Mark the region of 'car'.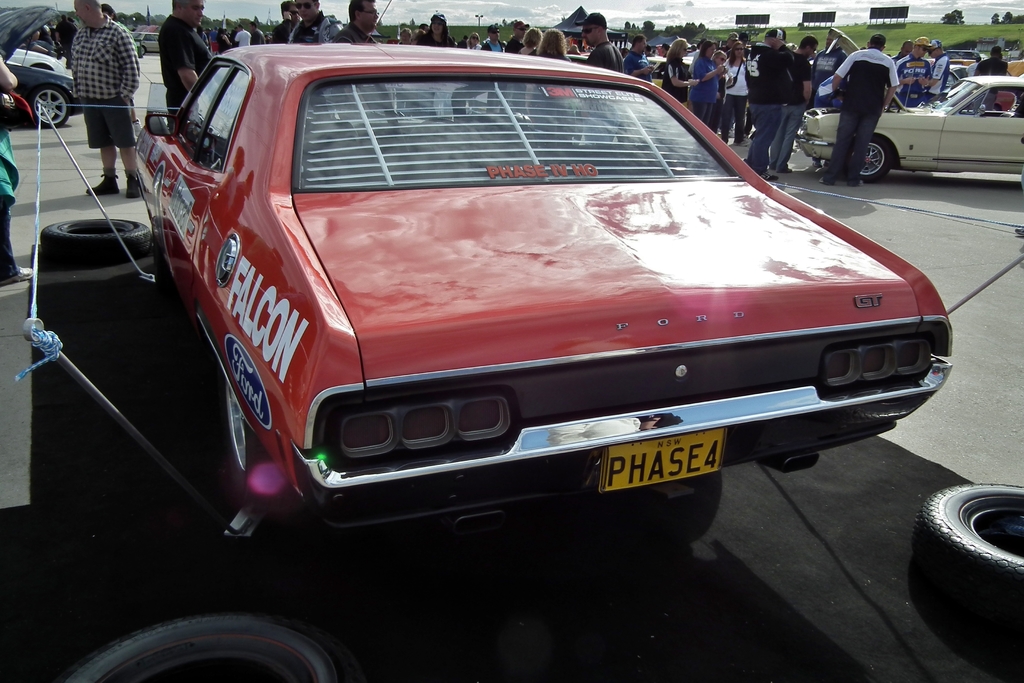
Region: x1=0, y1=6, x2=77, y2=126.
